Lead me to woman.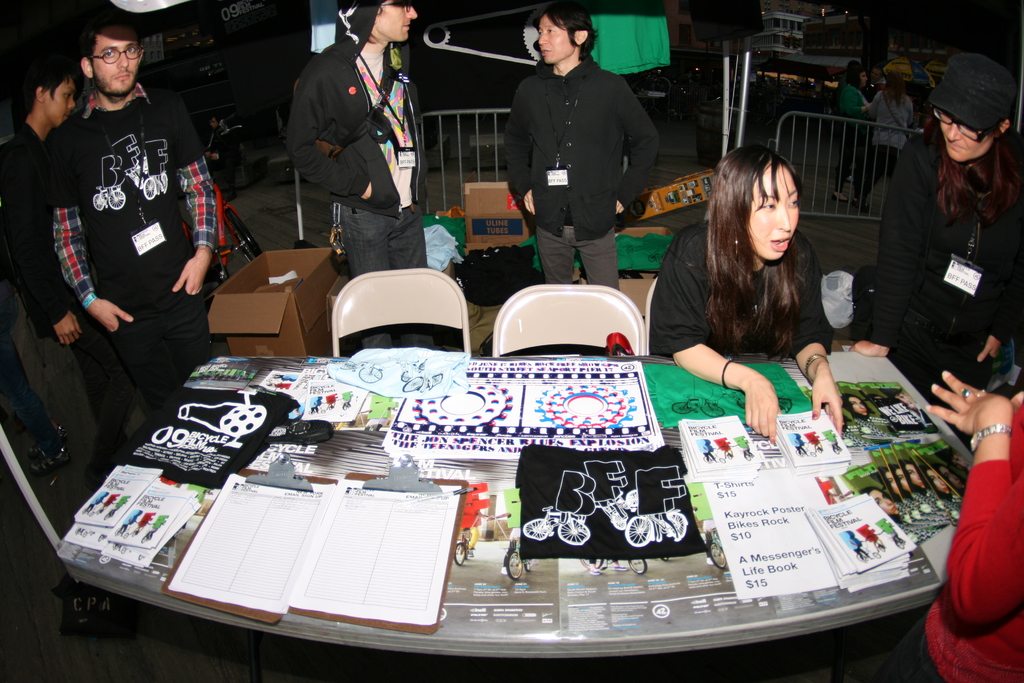
Lead to bbox(893, 365, 1023, 682).
